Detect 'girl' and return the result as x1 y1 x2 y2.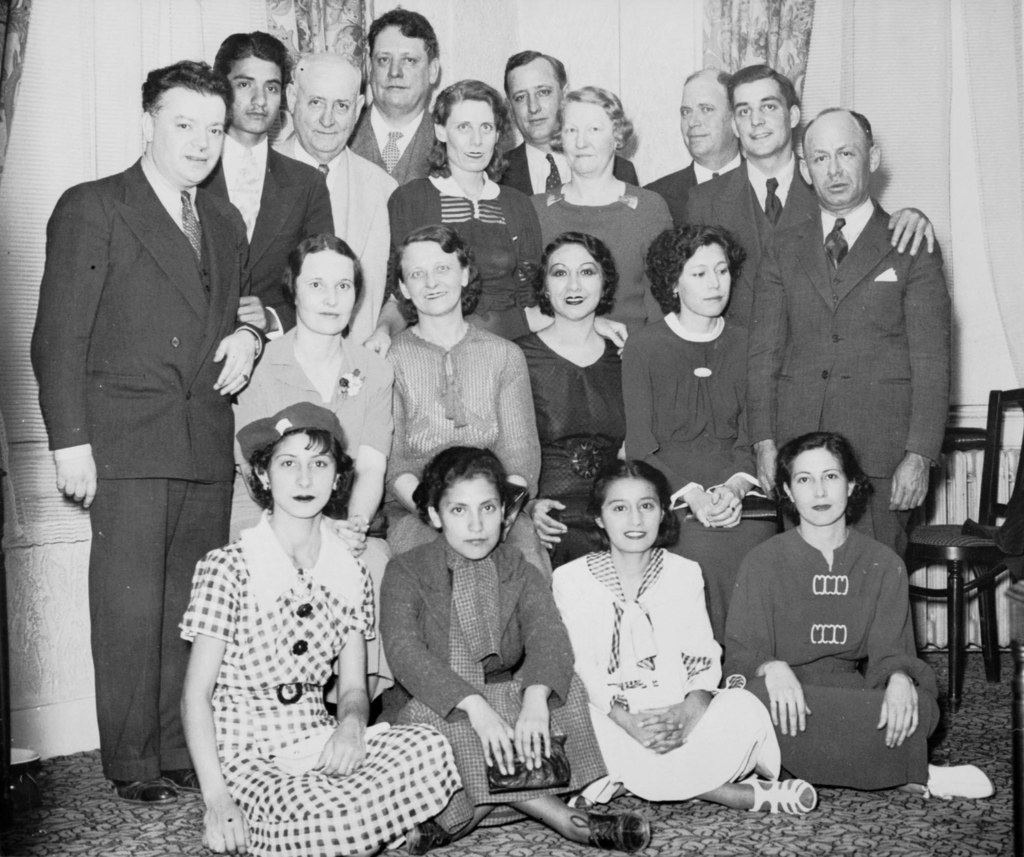
175 397 481 856.
